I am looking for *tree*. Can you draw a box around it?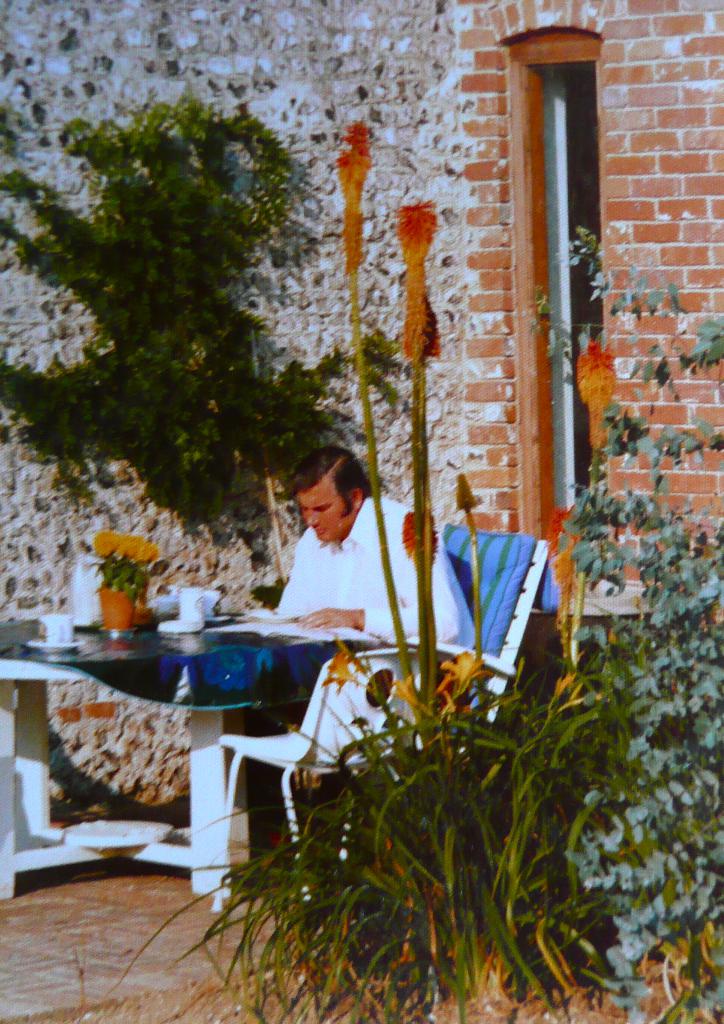
Sure, the bounding box is x1=25, y1=76, x2=339, y2=549.
